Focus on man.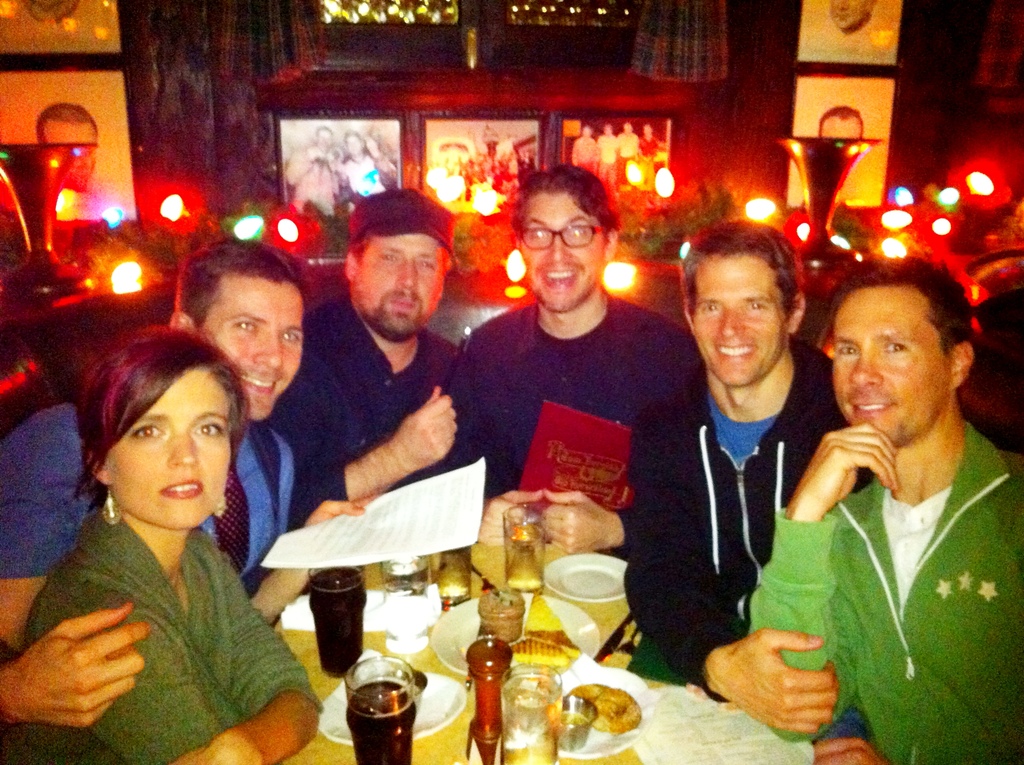
Focused at 621 212 890 726.
